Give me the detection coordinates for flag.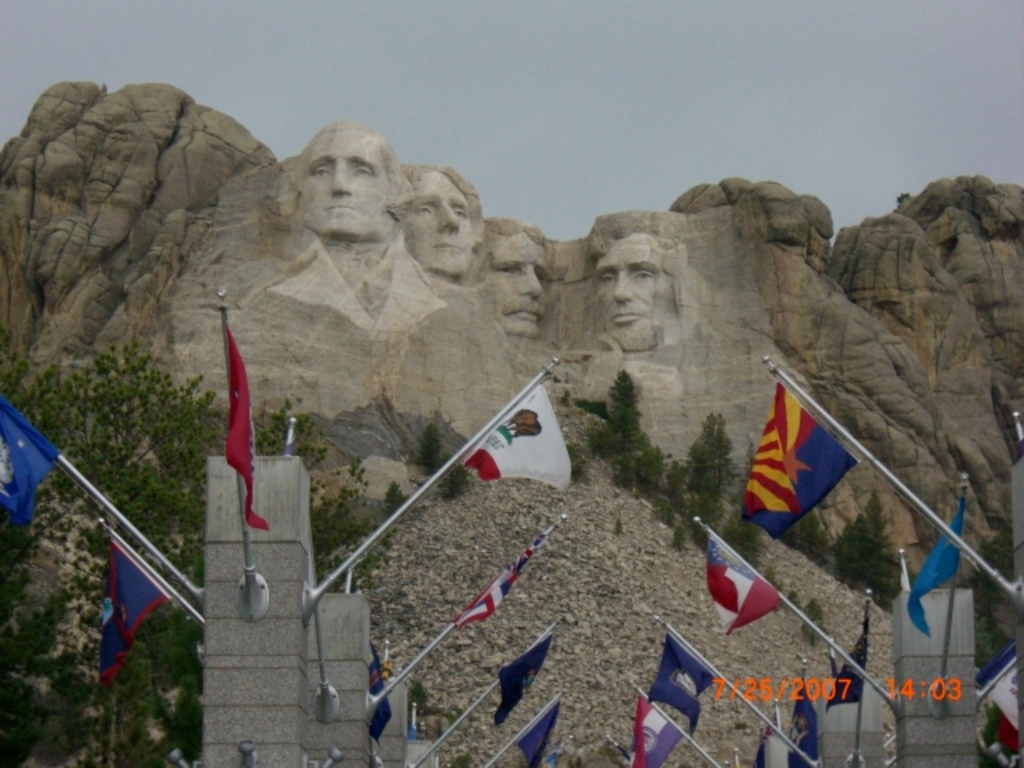
(left=490, top=634, right=554, bottom=728).
